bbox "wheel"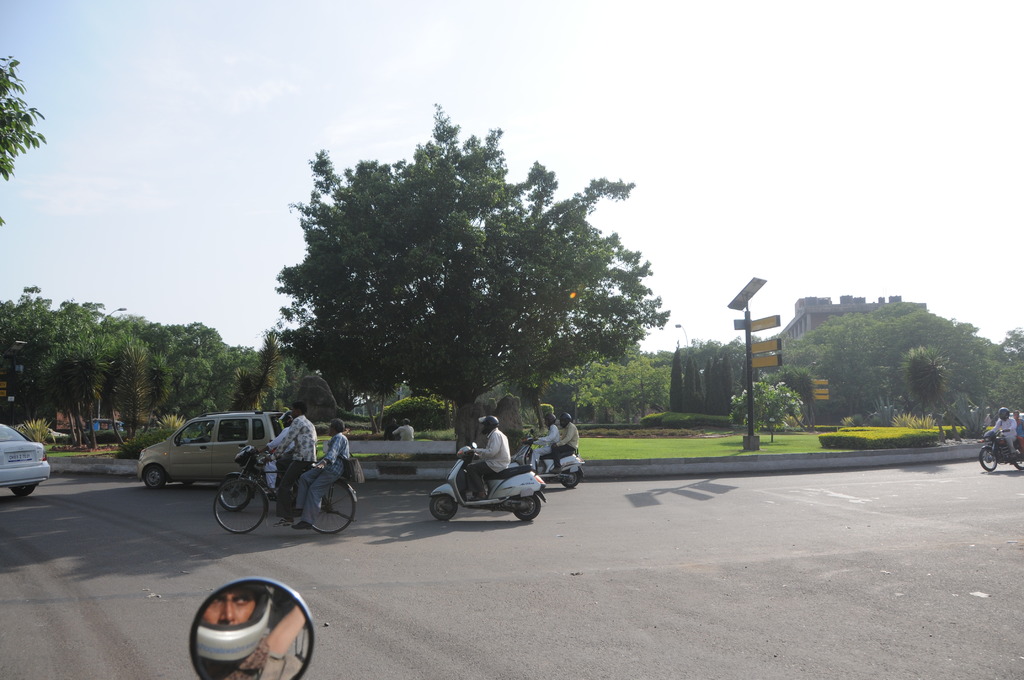
crop(1012, 446, 1023, 467)
